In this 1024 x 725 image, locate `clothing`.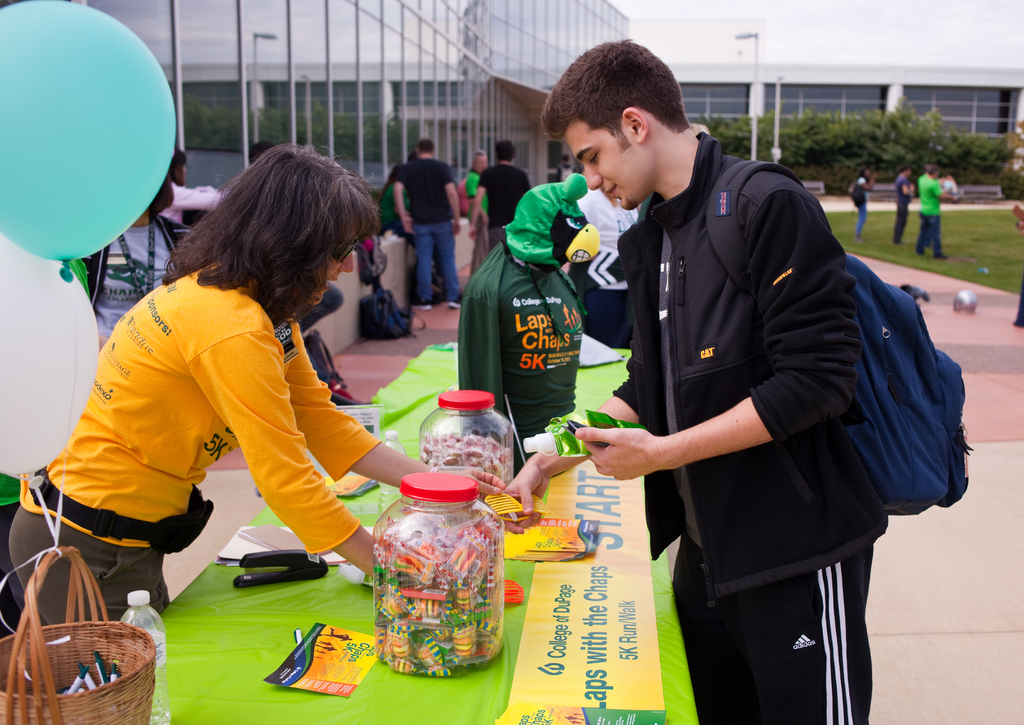
Bounding box: [x1=917, y1=173, x2=943, y2=217].
